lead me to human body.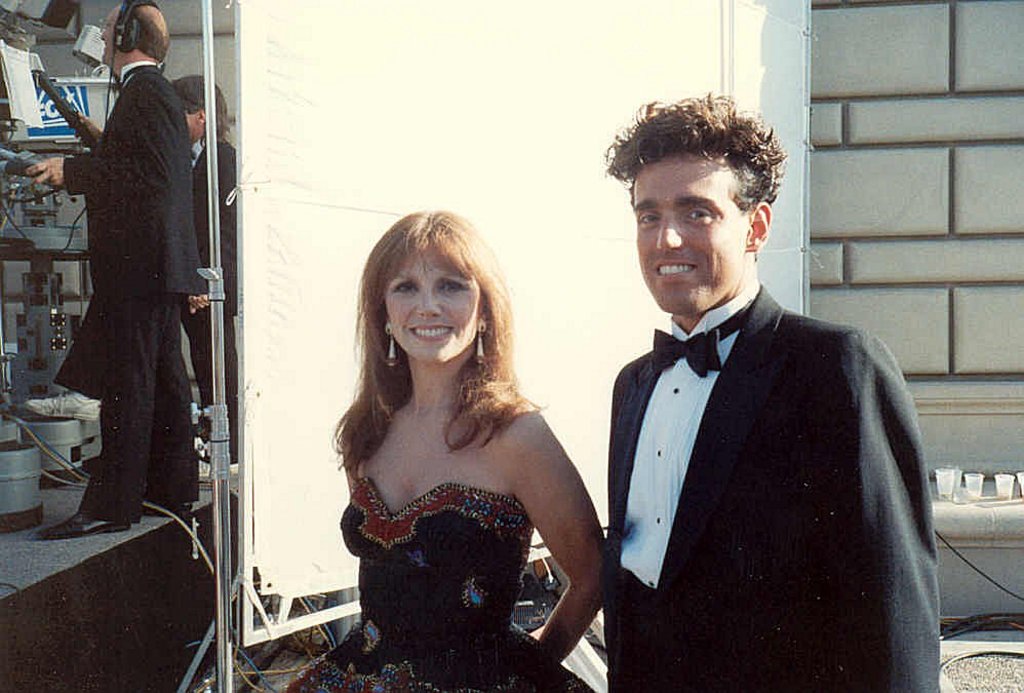
Lead to box=[609, 84, 945, 692].
